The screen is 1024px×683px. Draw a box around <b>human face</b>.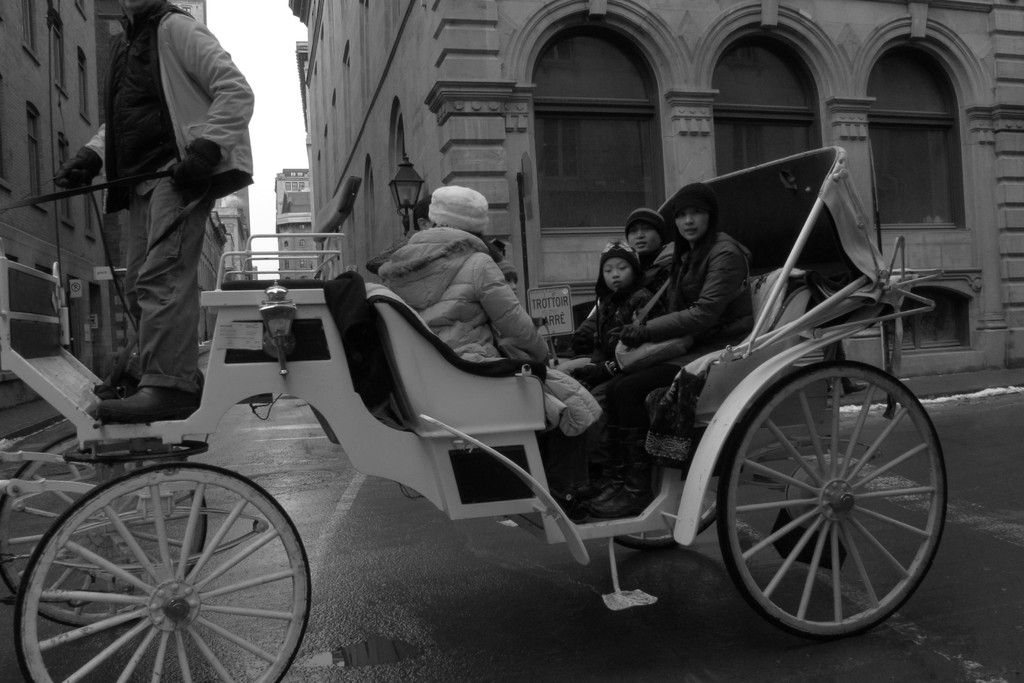
Rect(630, 227, 662, 252).
